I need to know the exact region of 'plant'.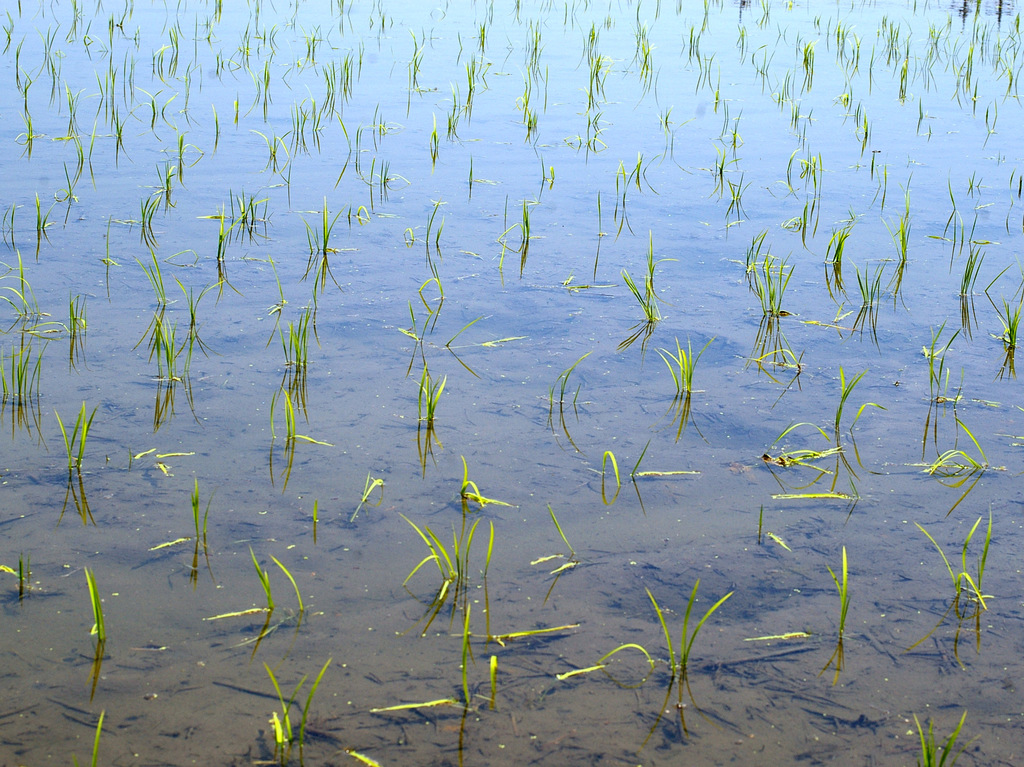
Region: bbox=(916, 709, 982, 766).
